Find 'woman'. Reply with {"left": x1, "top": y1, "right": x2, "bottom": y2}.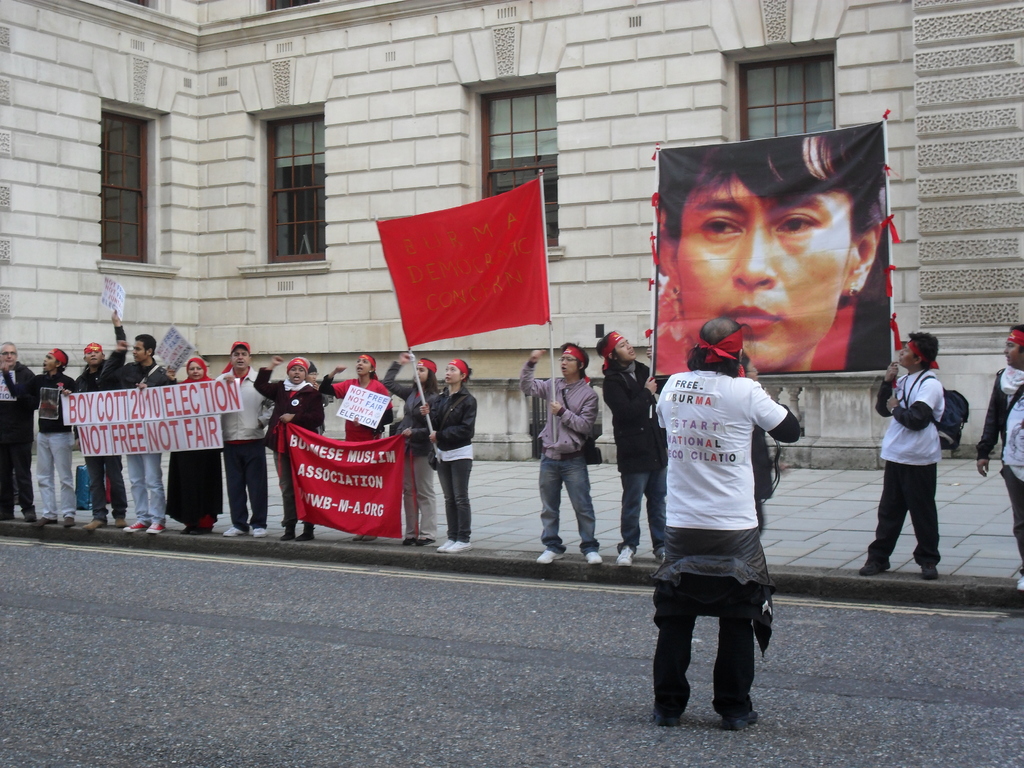
{"left": 166, "top": 348, "right": 225, "bottom": 552}.
